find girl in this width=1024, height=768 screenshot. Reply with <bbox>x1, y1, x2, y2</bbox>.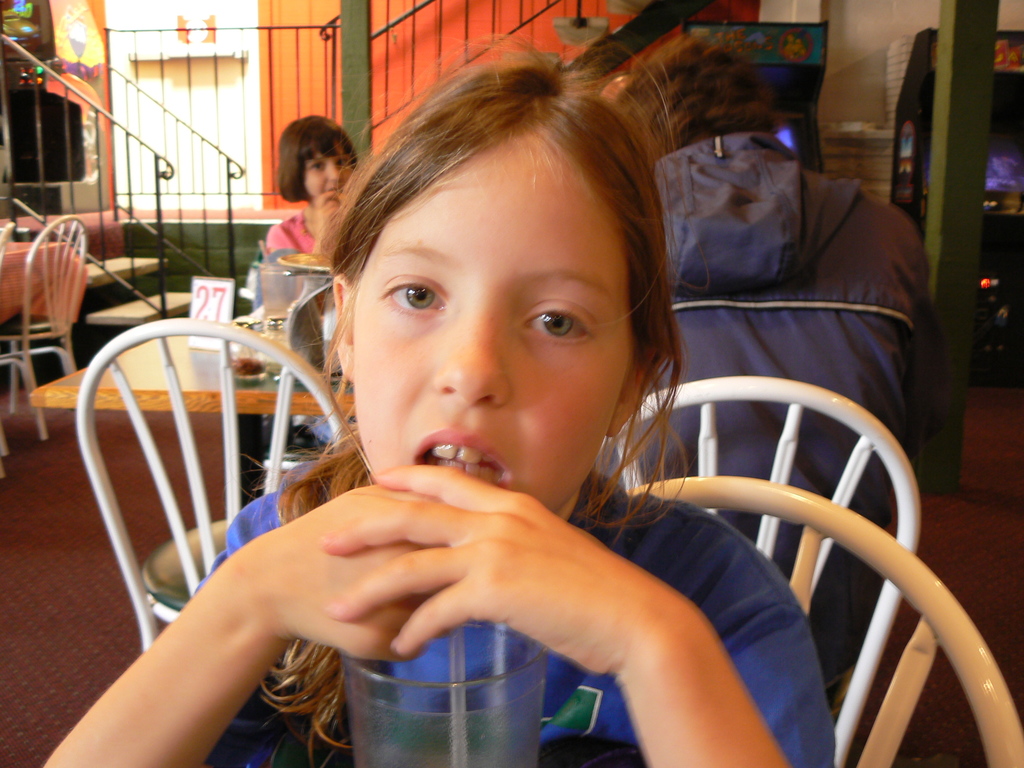
<bbox>266, 111, 360, 322</bbox>.
